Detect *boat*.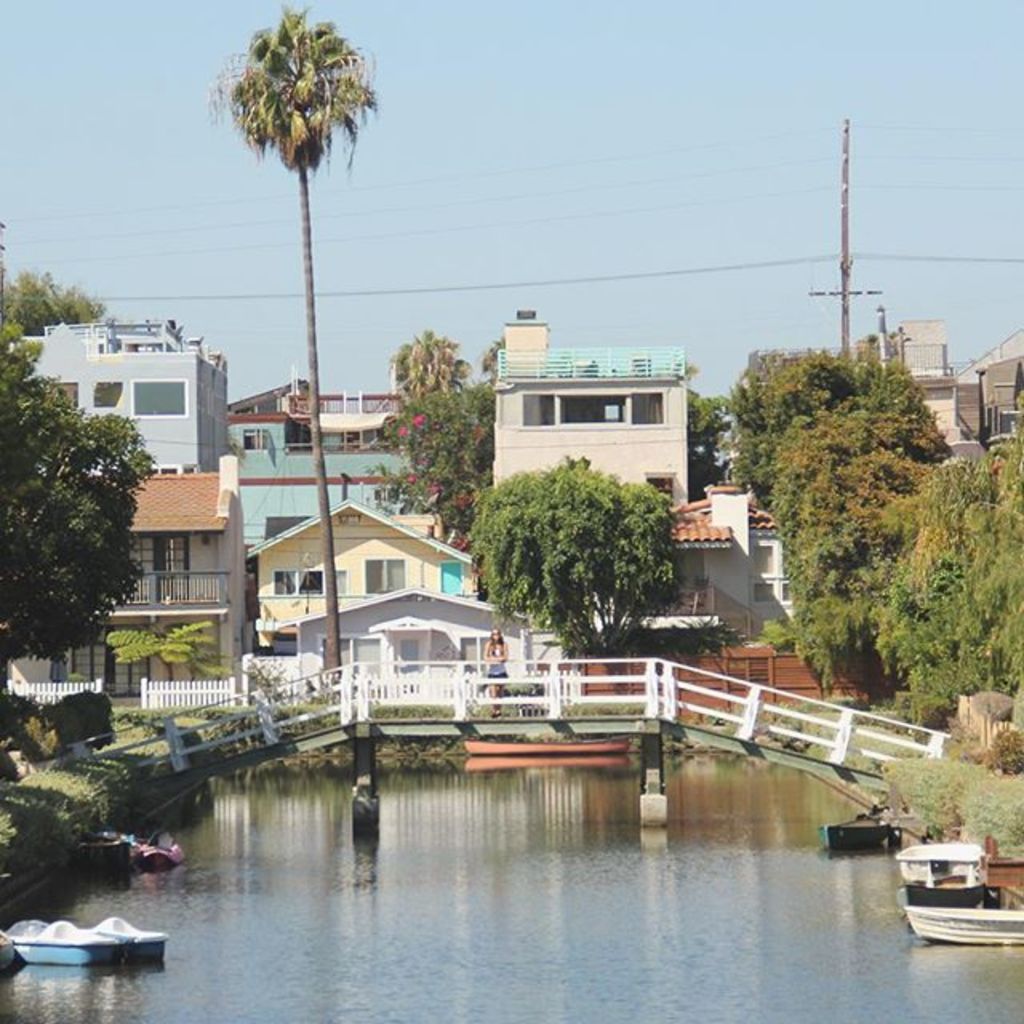
Detected at <bbox>13, 918, 174, 974</bbox>.
